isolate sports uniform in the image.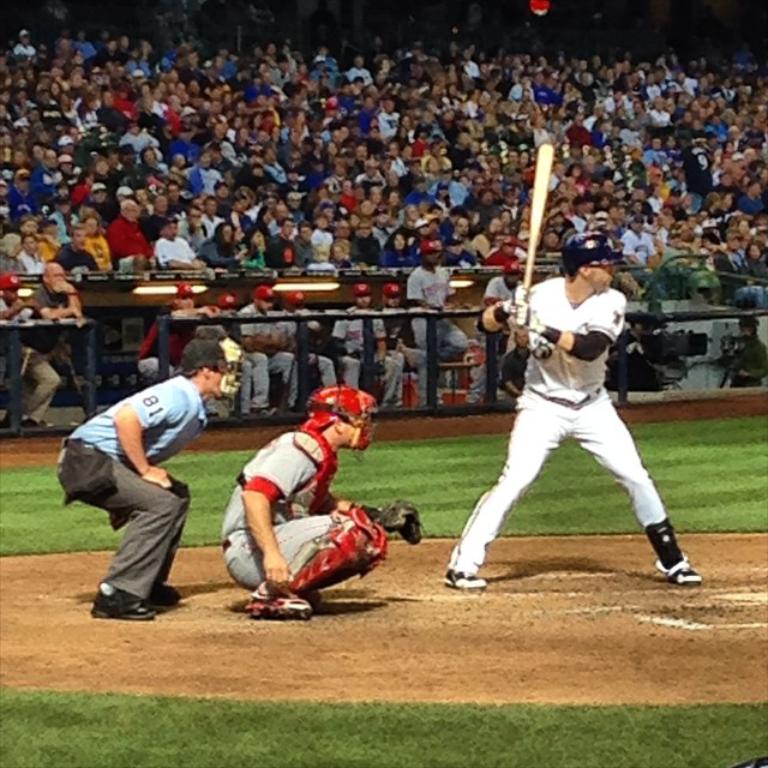
Isolated region: box(0, 269, 36, 409).
